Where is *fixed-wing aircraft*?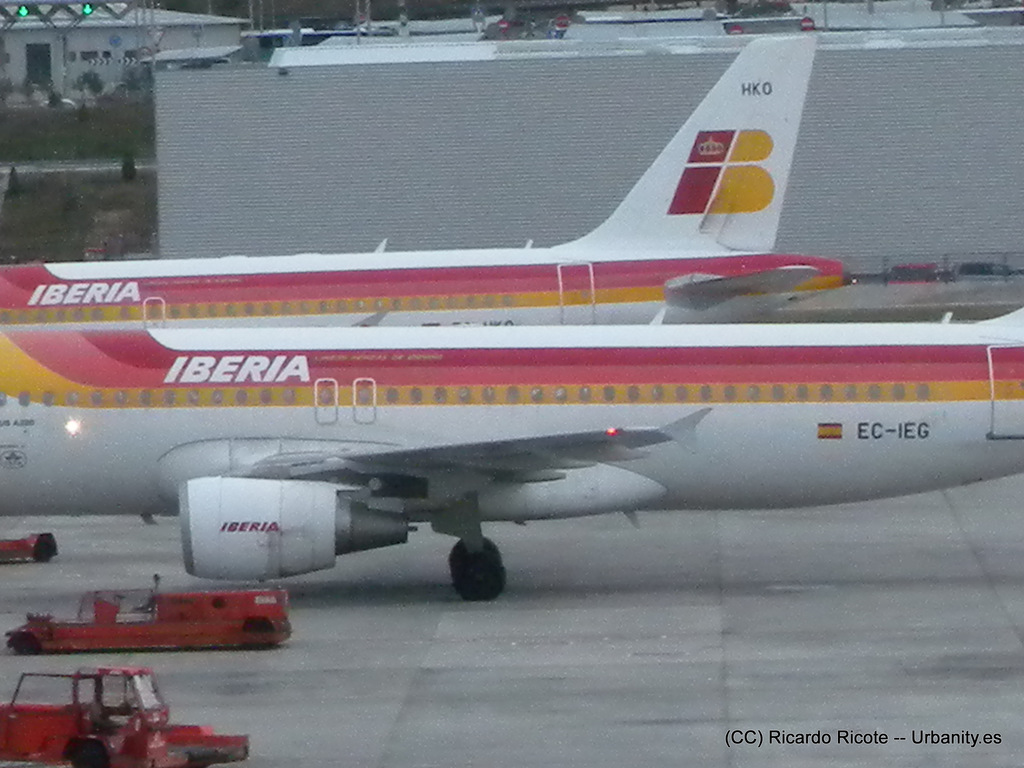
0, 33, 845, 327.
